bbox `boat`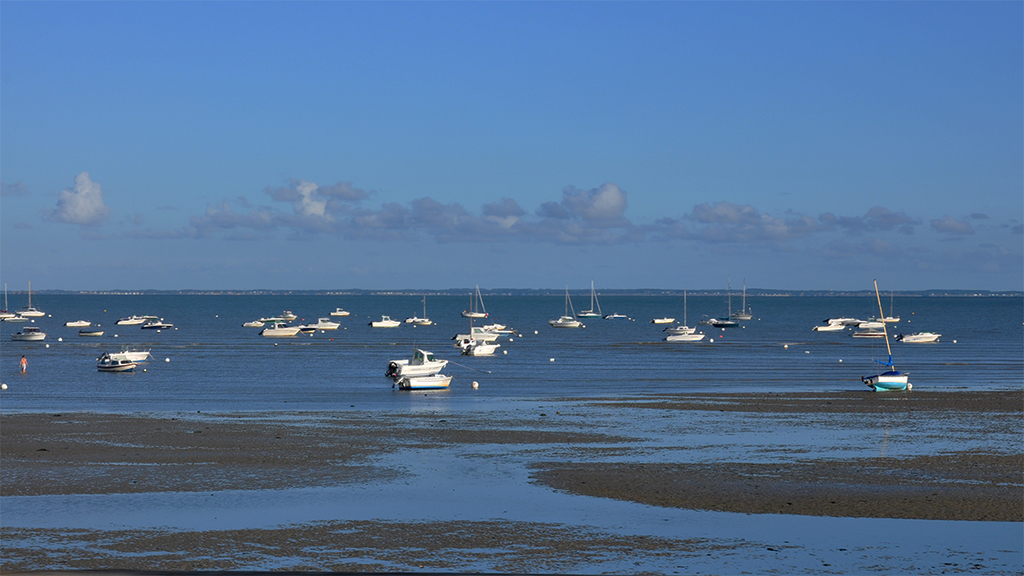
pyautogui.locateOnScreen(257, 312, 298, 320)
